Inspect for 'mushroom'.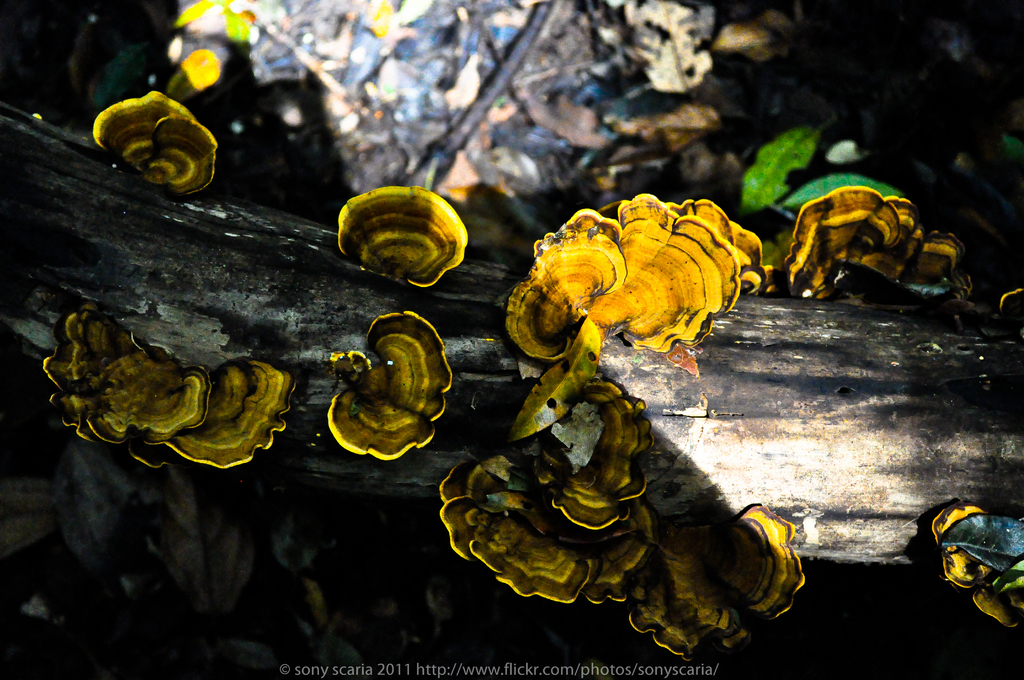
Inspection: pyautogui.locateOnScreen(92, 88, 219, 195).
